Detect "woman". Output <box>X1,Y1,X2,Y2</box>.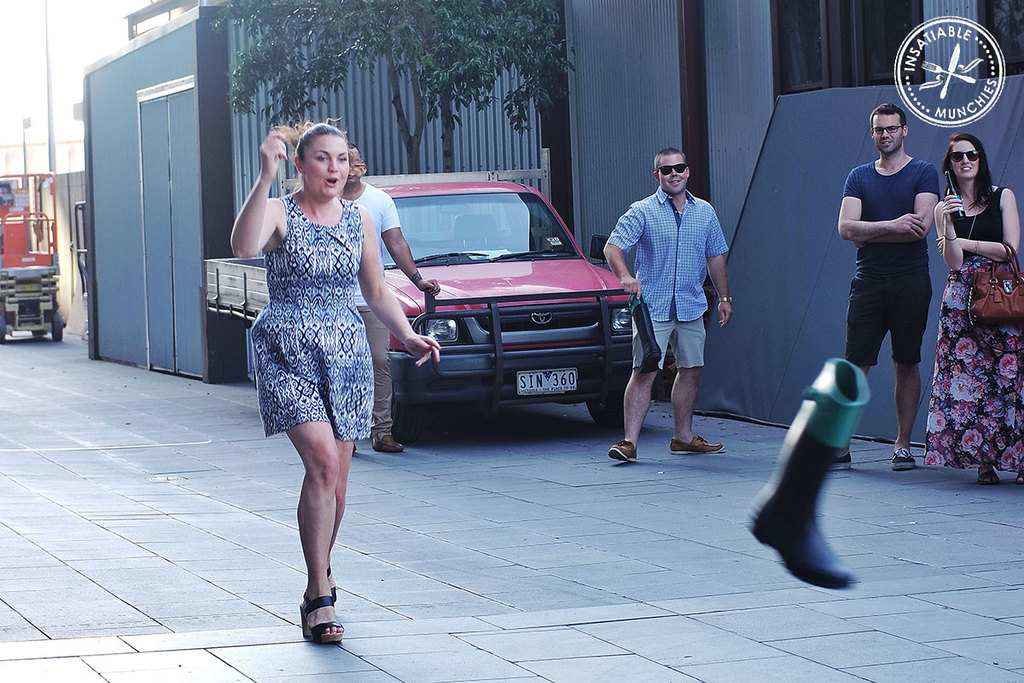
<box>236,109,392,622</box>.
